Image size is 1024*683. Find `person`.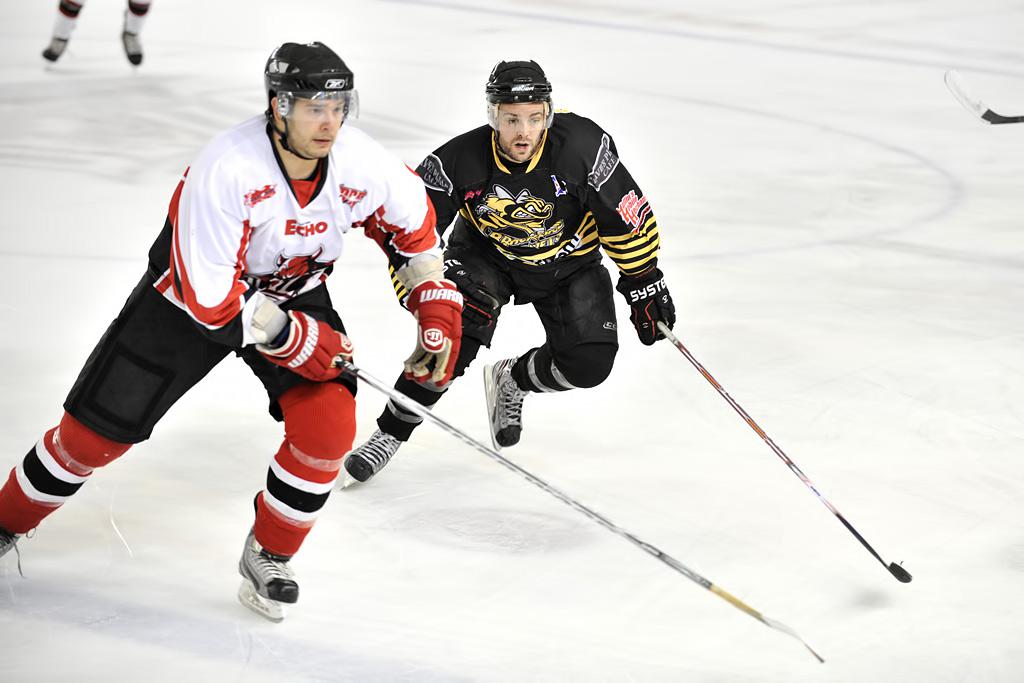
[54, 53, 444, 645].
